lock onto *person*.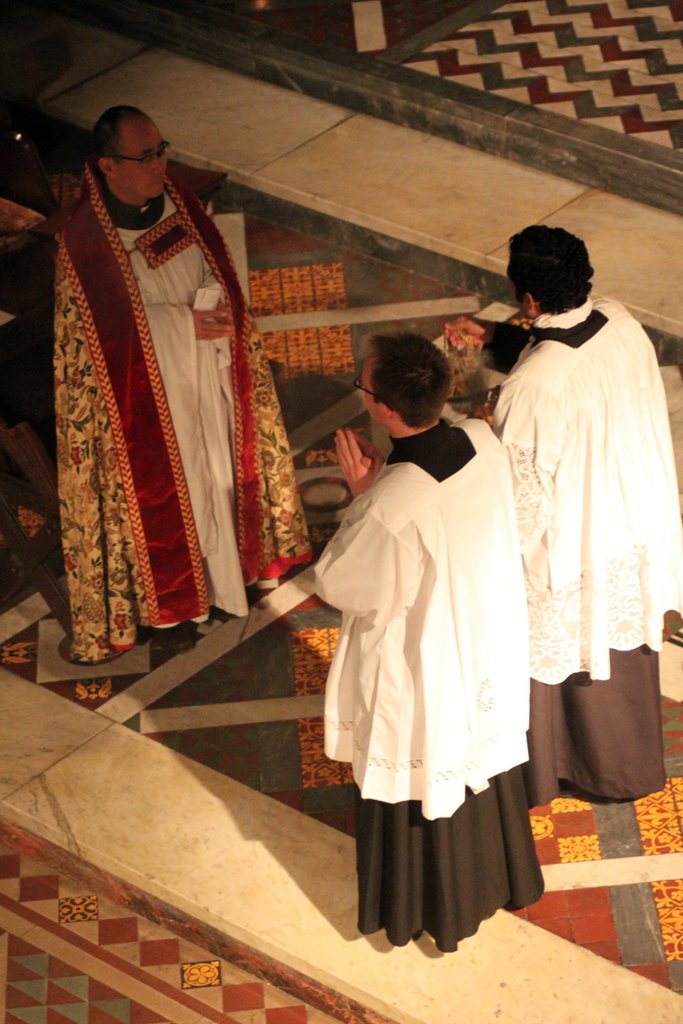
Locked: [45, 95, 315, 664].
